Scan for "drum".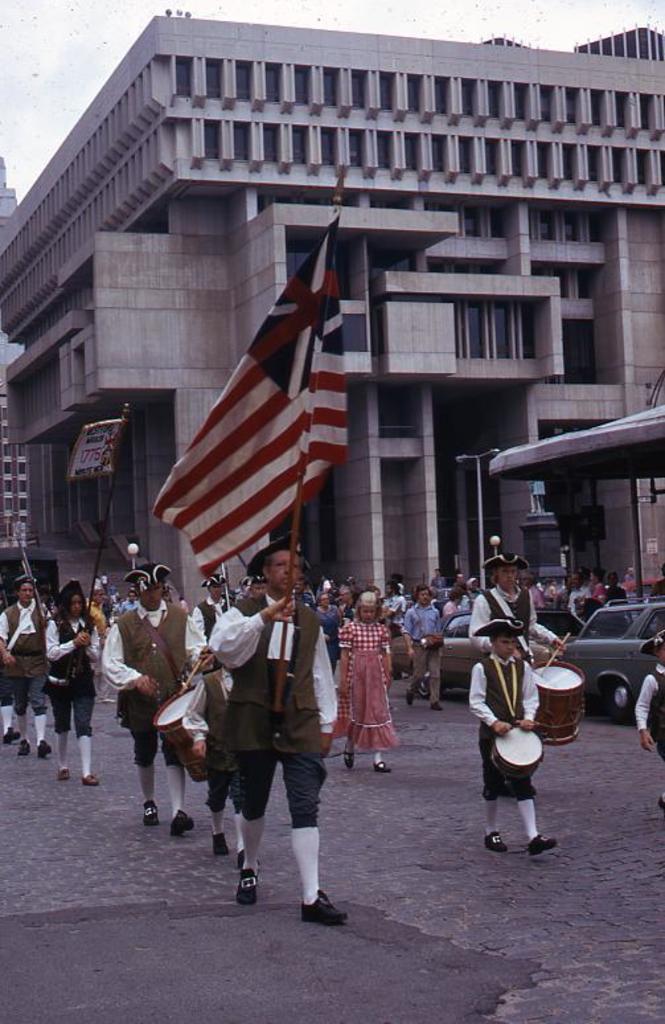
Scan result: bbox=[492, 725, 543, 781].
